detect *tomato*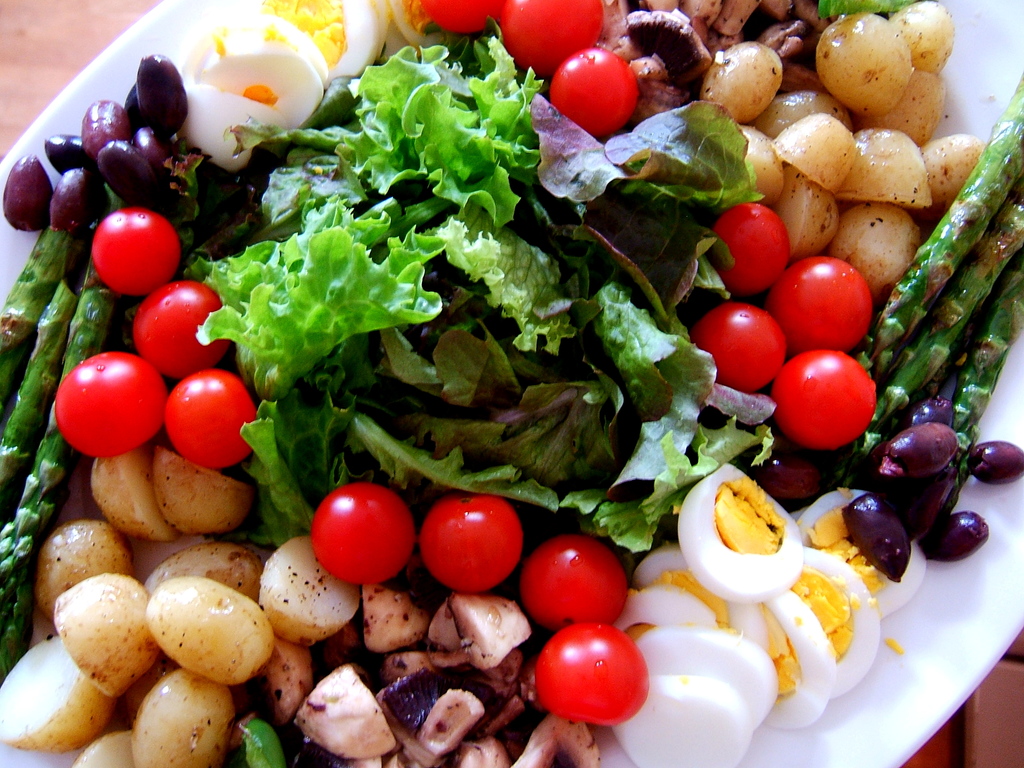
[710,204,790,298]
